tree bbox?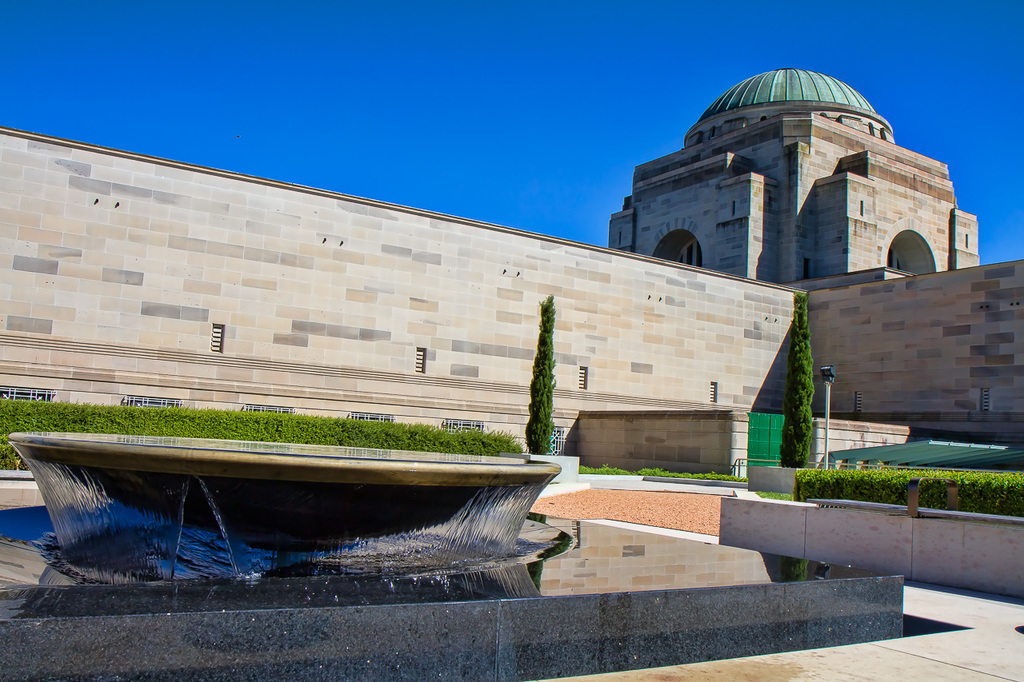
(780, 291, 810, 466)
